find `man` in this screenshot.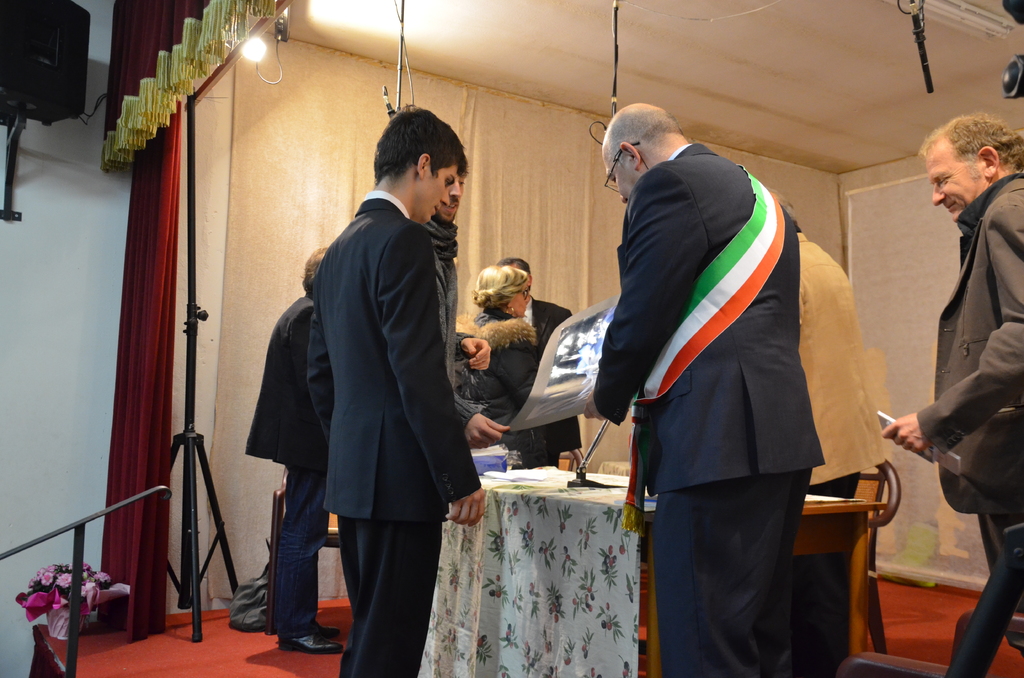
The bounding box for `man` is <region>419, 157, 508, 449</region>.
